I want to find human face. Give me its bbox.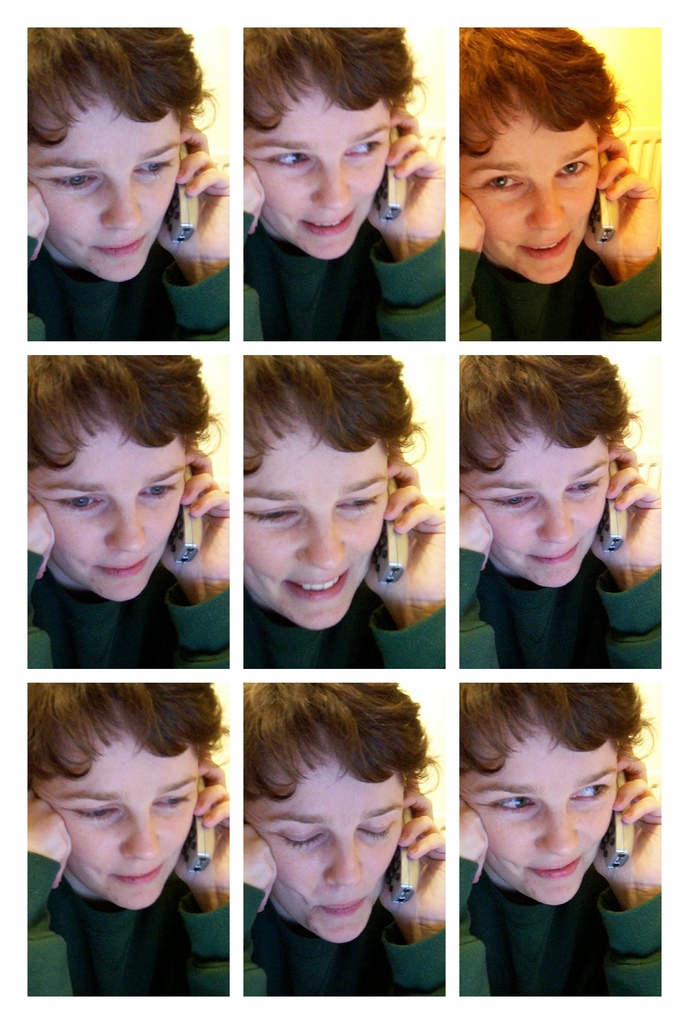
249,756,405,945.
